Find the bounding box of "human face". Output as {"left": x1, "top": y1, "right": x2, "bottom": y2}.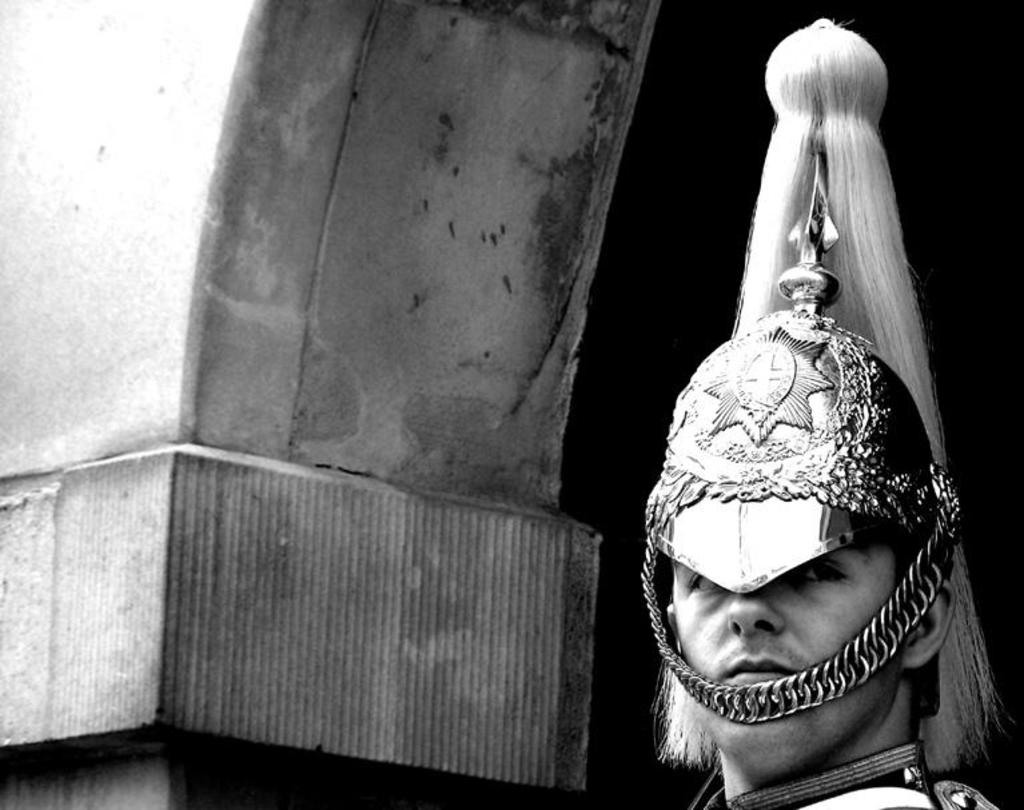
{"left": 668, "top": 527, "right": 912, "bottom": 765}.
